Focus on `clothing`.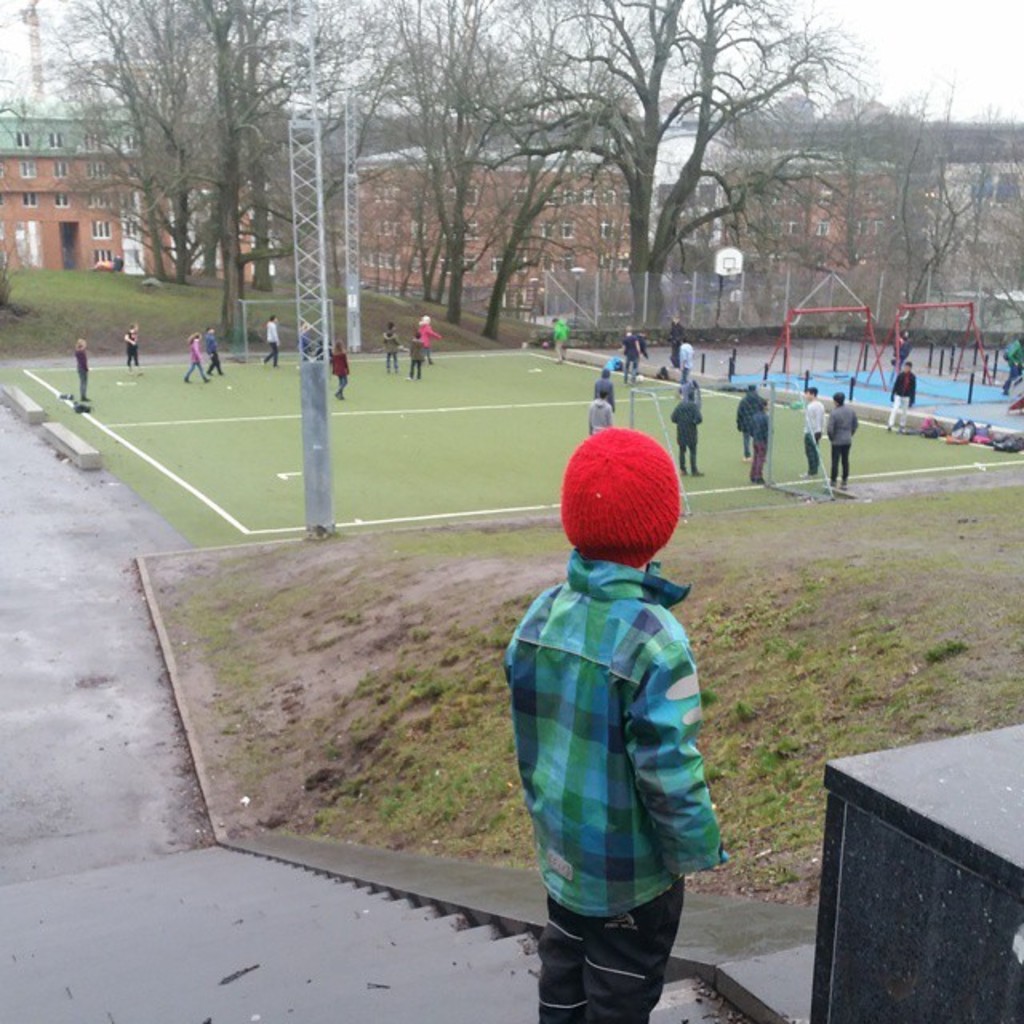
Focused at <box>186,346,206,381</box>.
